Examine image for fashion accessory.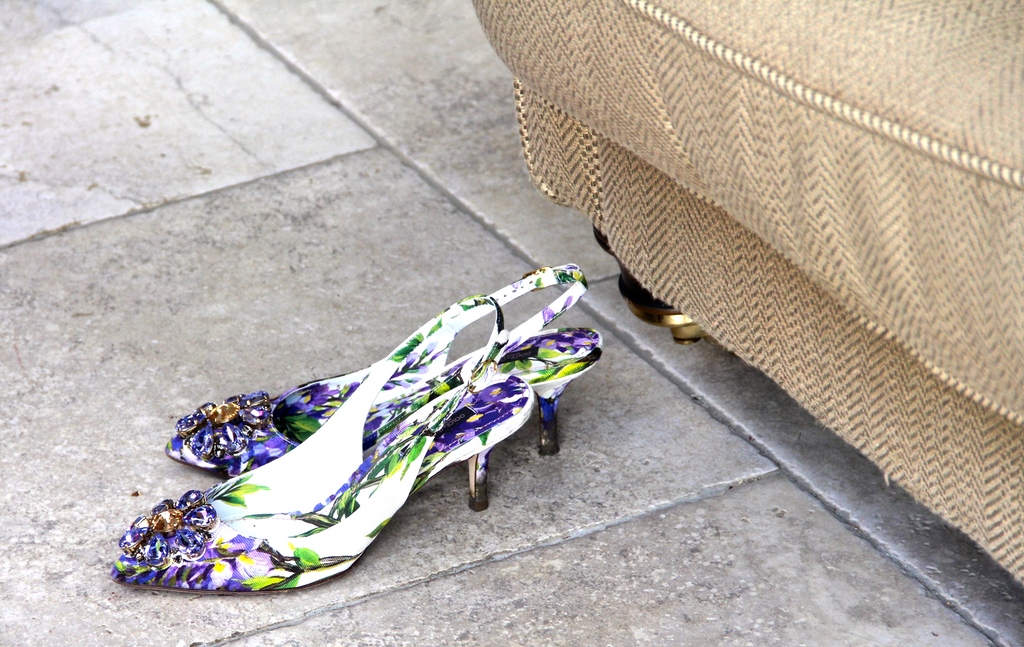
Examination result: rect(164, 262, 605, 467).
